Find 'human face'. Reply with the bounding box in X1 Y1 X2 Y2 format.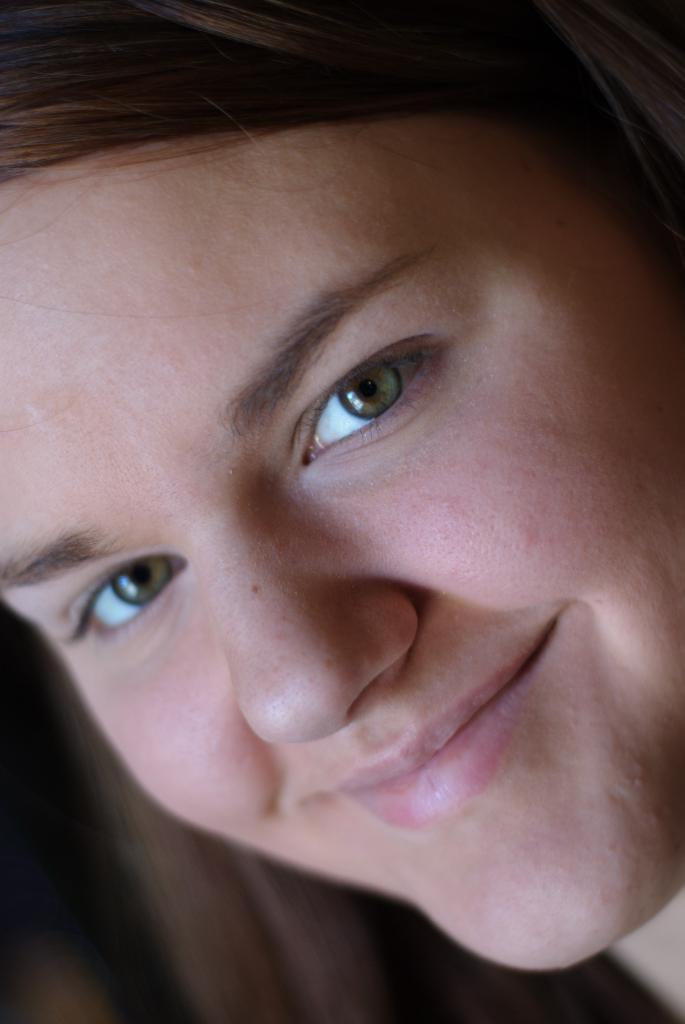
0 120 684 970.
